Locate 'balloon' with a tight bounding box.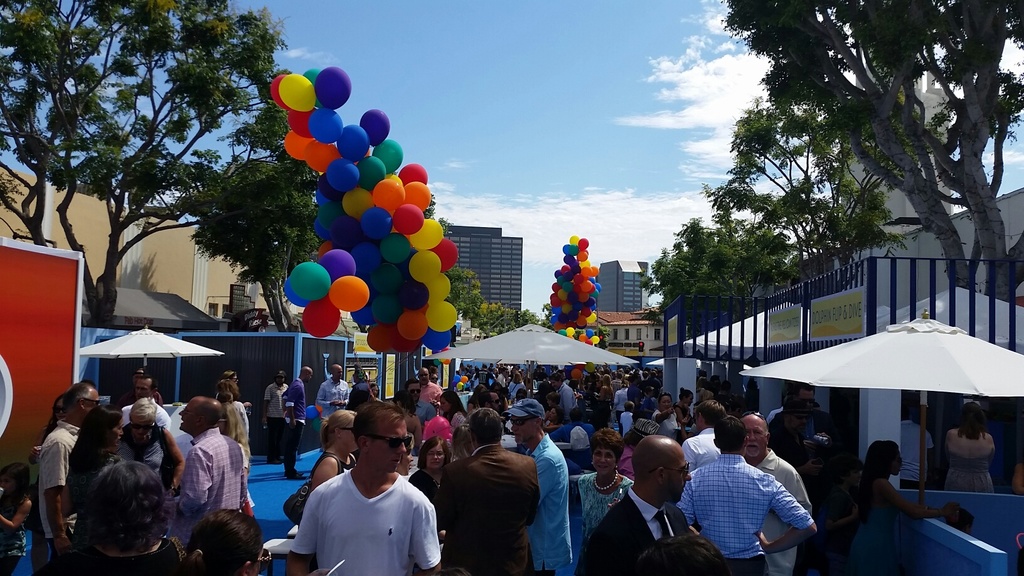
box(399, 307, 420, 337).
